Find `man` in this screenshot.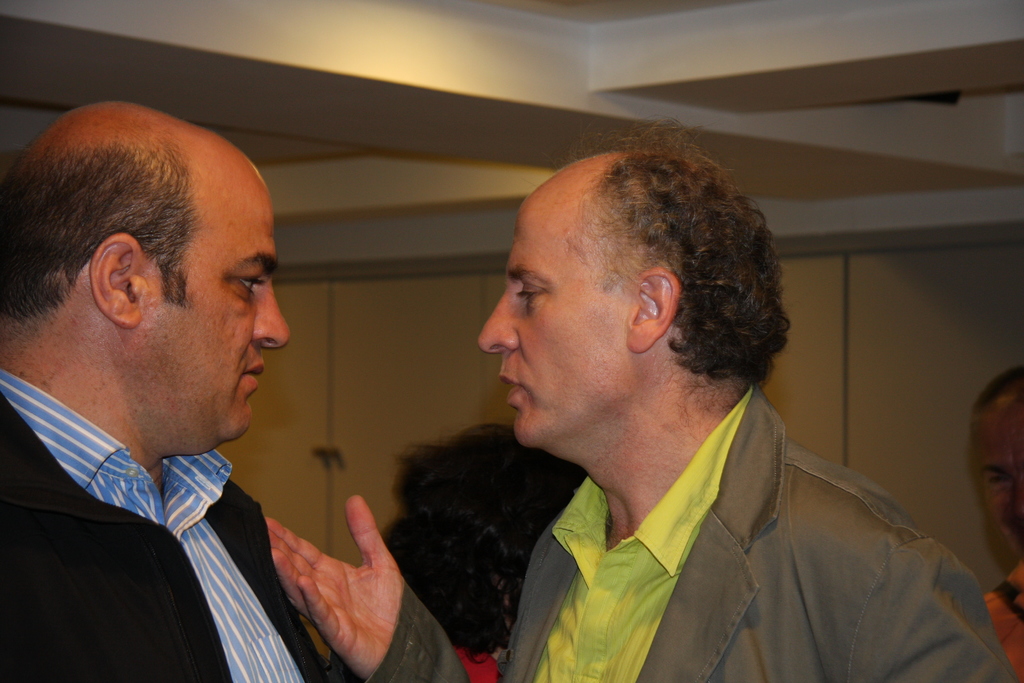
The bounding box for `man` is l=967, t=367, r=1023, b=562.
